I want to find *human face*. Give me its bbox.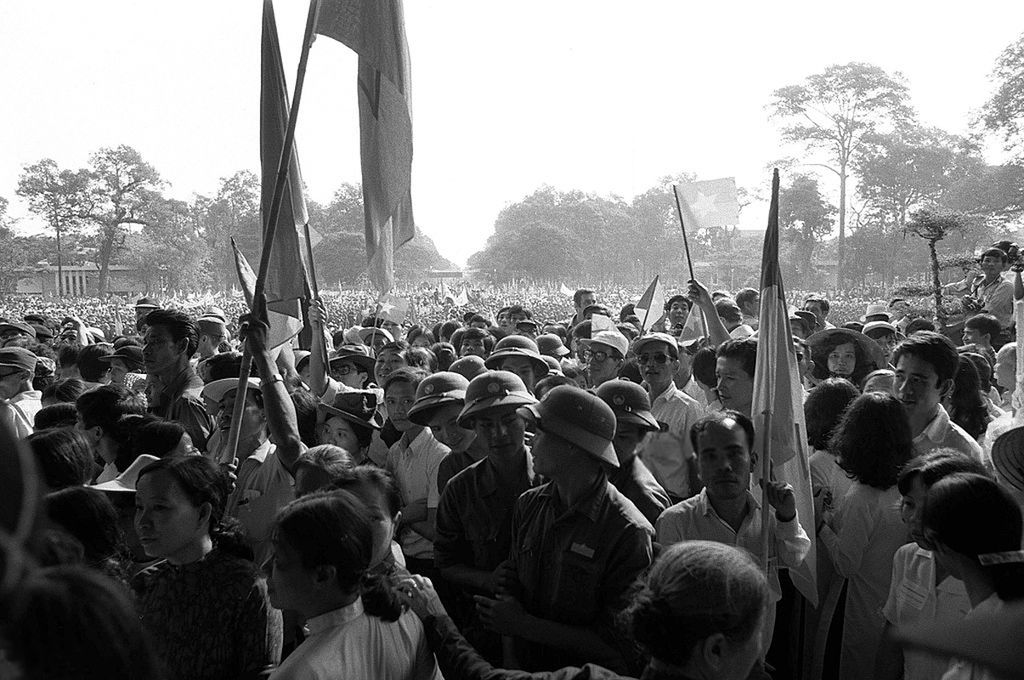
463:316:468:326.
